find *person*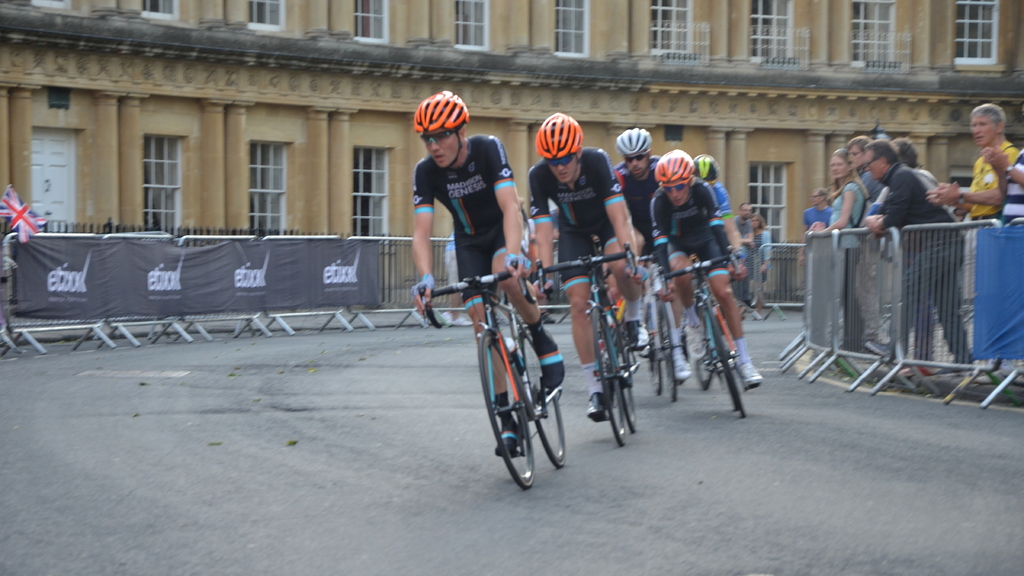
bbox(877, 134, 946, 223)
